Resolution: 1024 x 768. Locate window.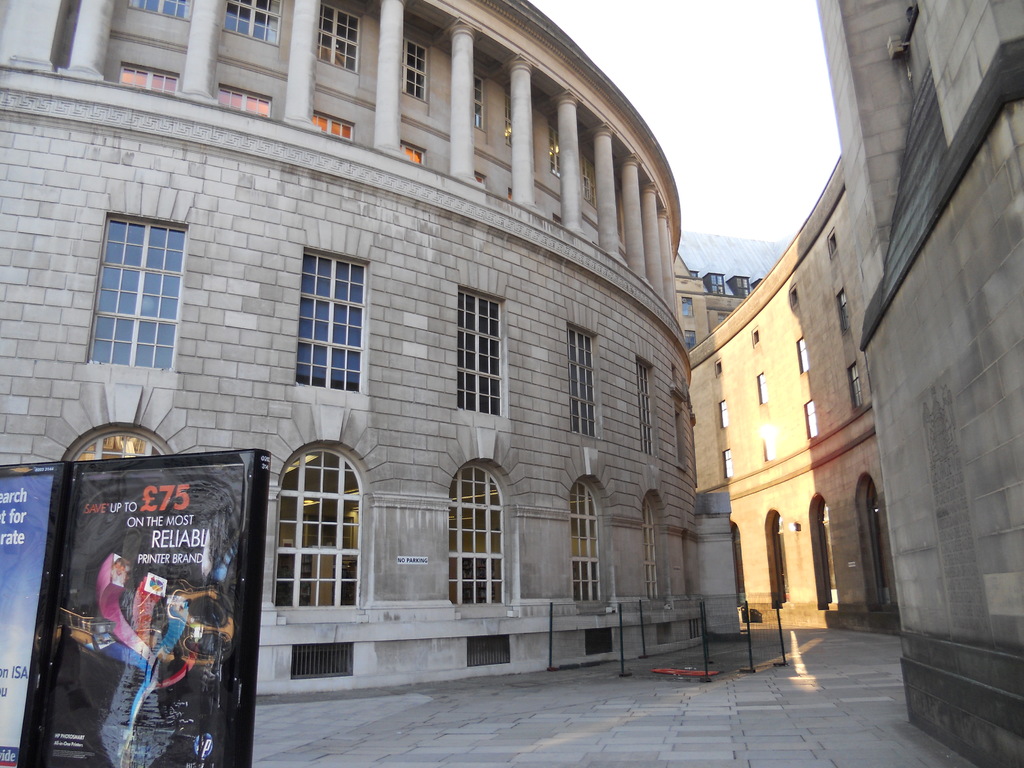
<region>756, 372, 767, 401</region>.
